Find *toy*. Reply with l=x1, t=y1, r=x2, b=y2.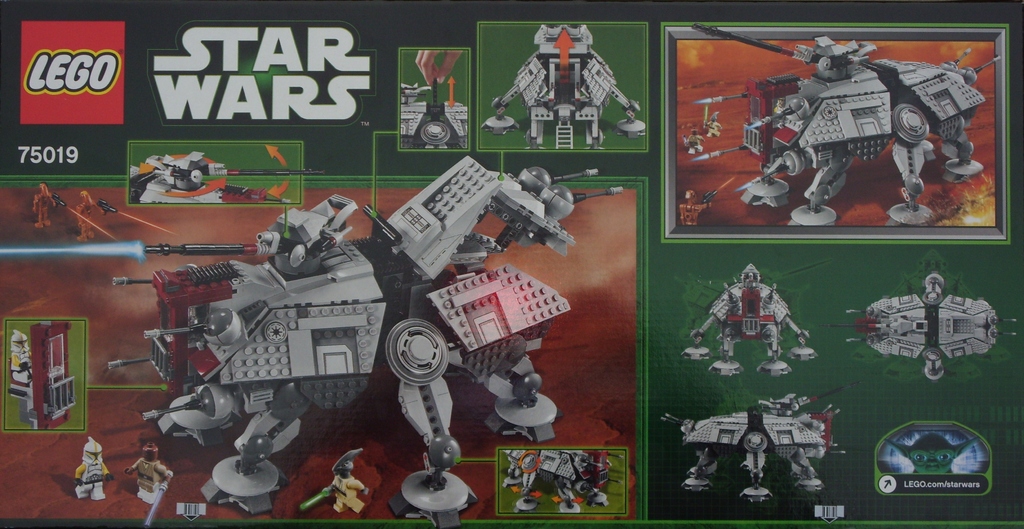
l=399, t=83, r=476, b=149.
